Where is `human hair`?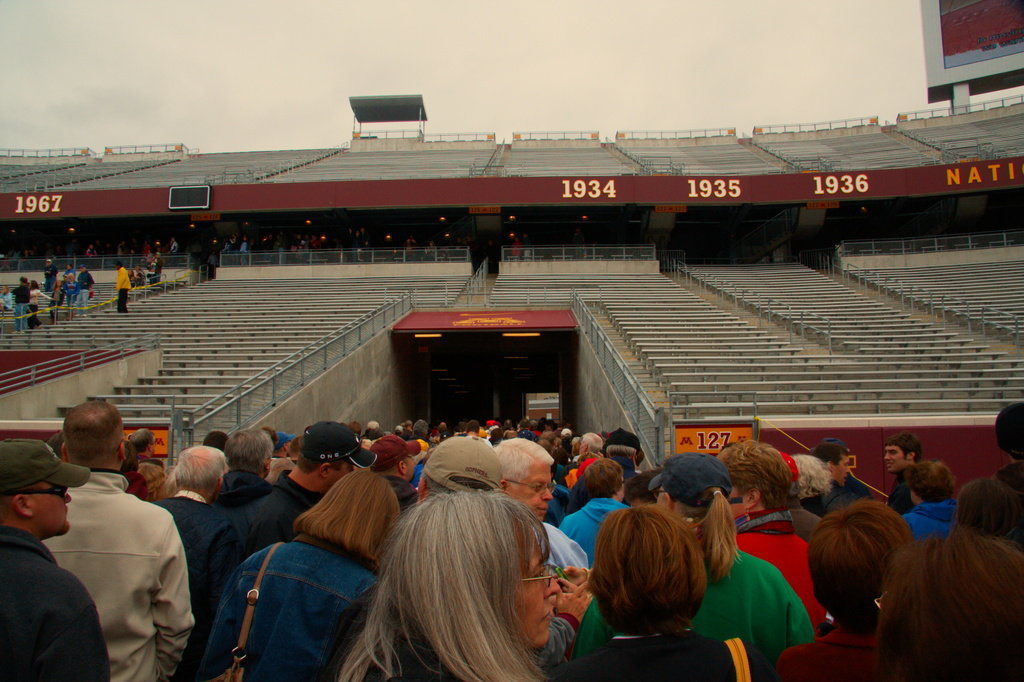
(883,433,924,459).
